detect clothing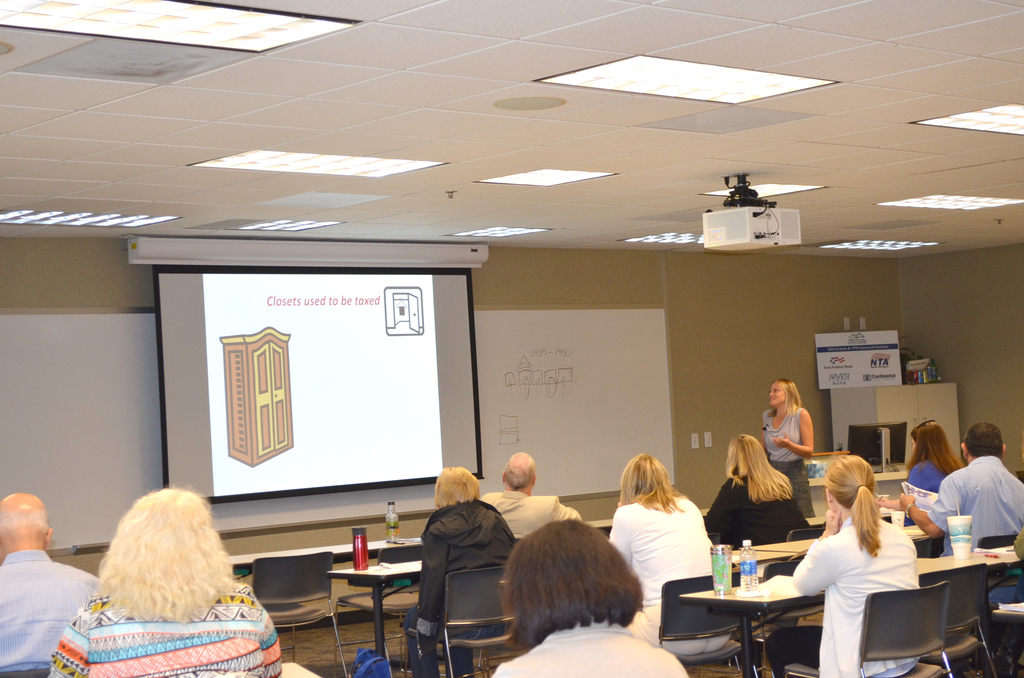
rect(412, 507, 513, 634)
